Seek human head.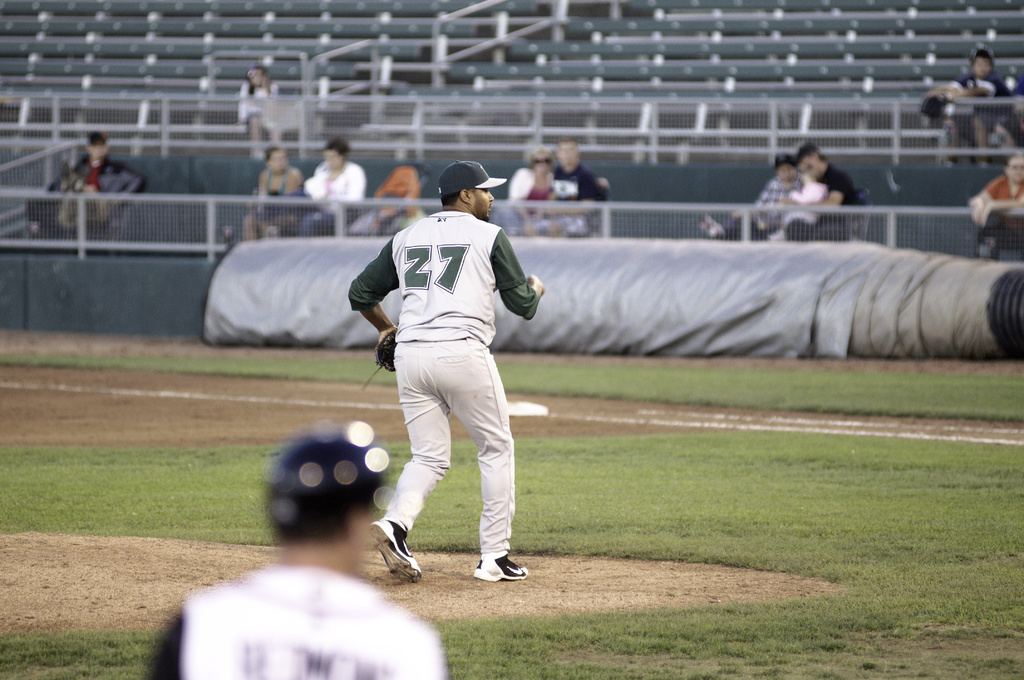
[x1=1004, y1=152, x2=1023, y2=185].
